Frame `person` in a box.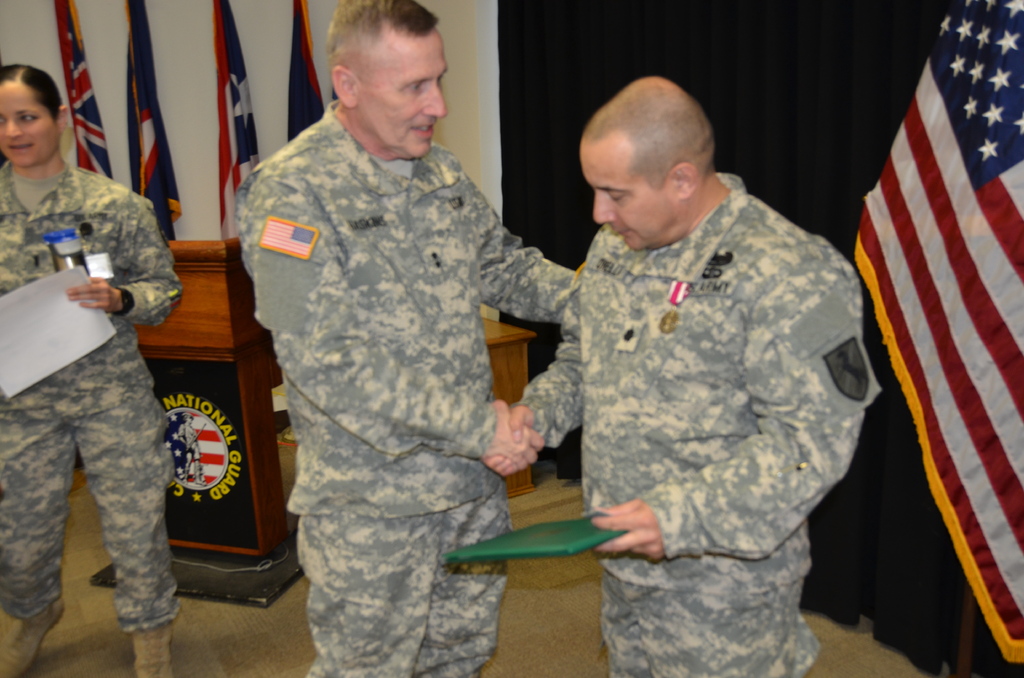
{"left": 477, "top": 76, "right": 884, "bottom": 674}.
